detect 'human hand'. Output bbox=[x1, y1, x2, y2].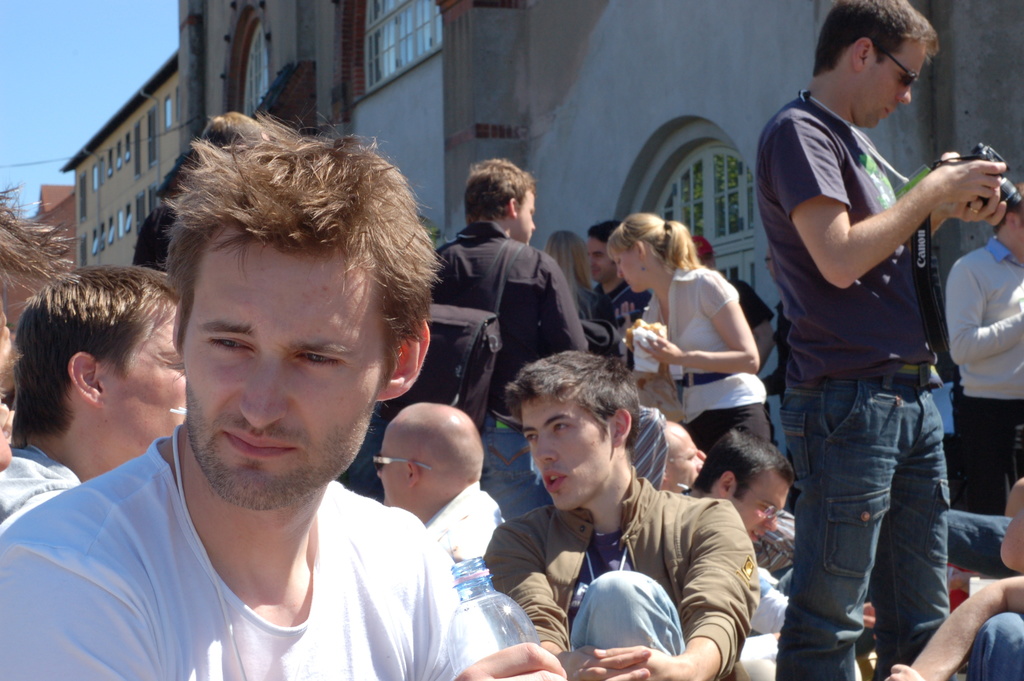
bbox=[883, 662, 925, 680].
